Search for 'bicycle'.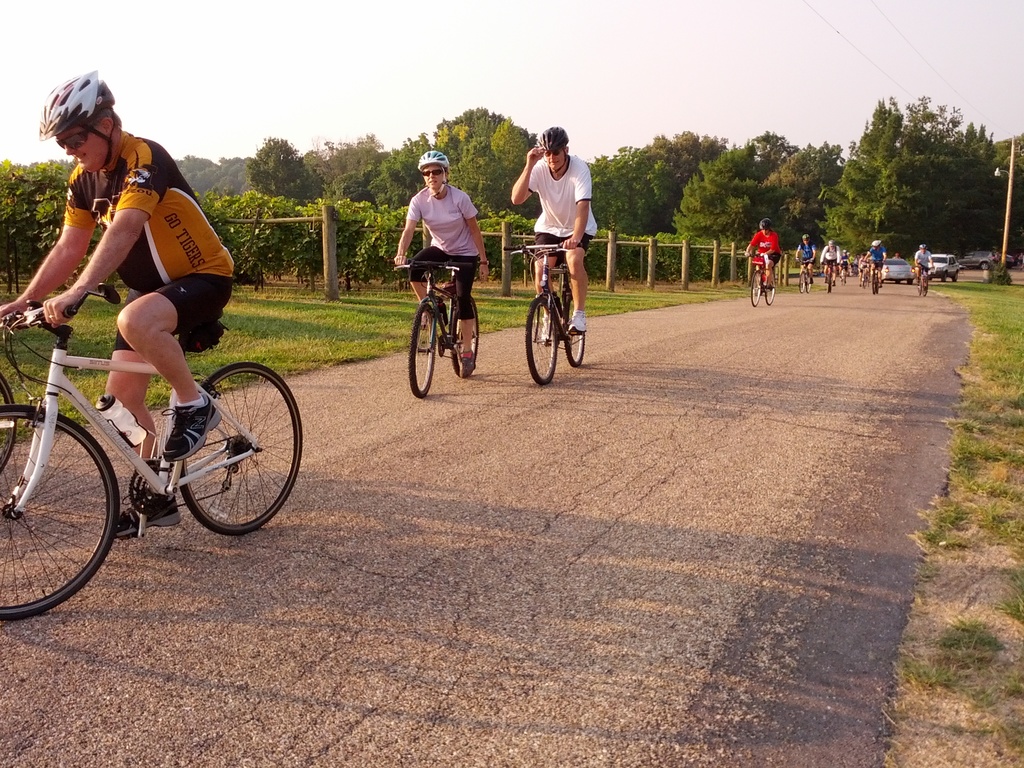
Found at crop(909, 262, 929, 299).
